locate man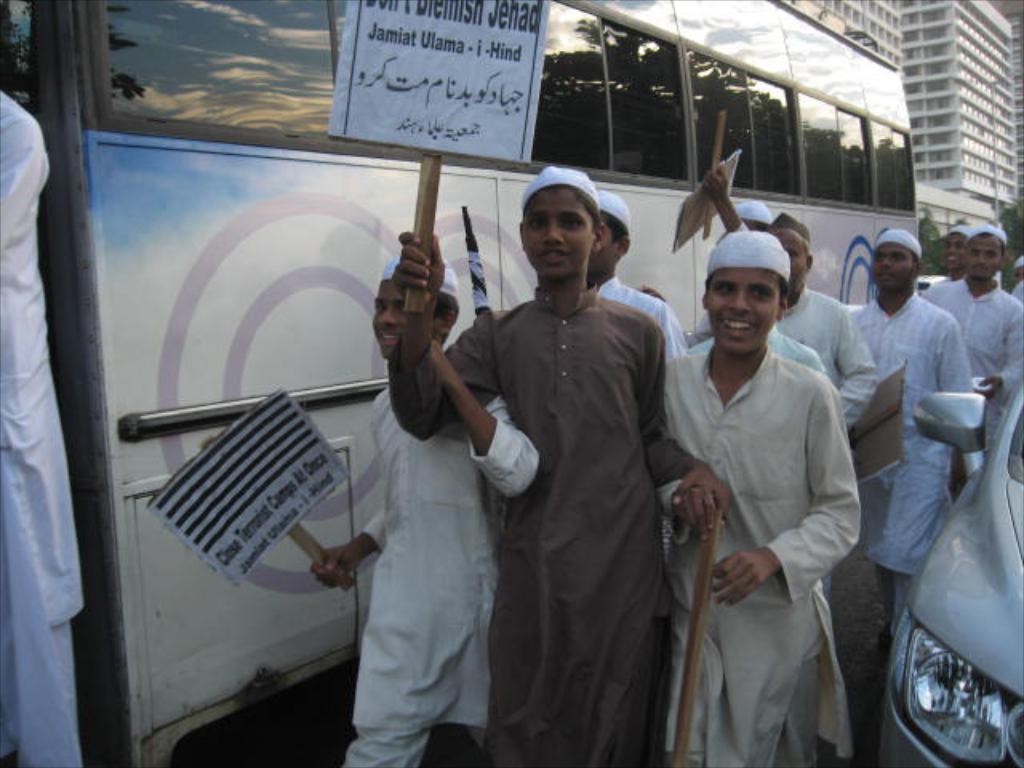
<bbox>763, 222, 875, 445</bbox>
